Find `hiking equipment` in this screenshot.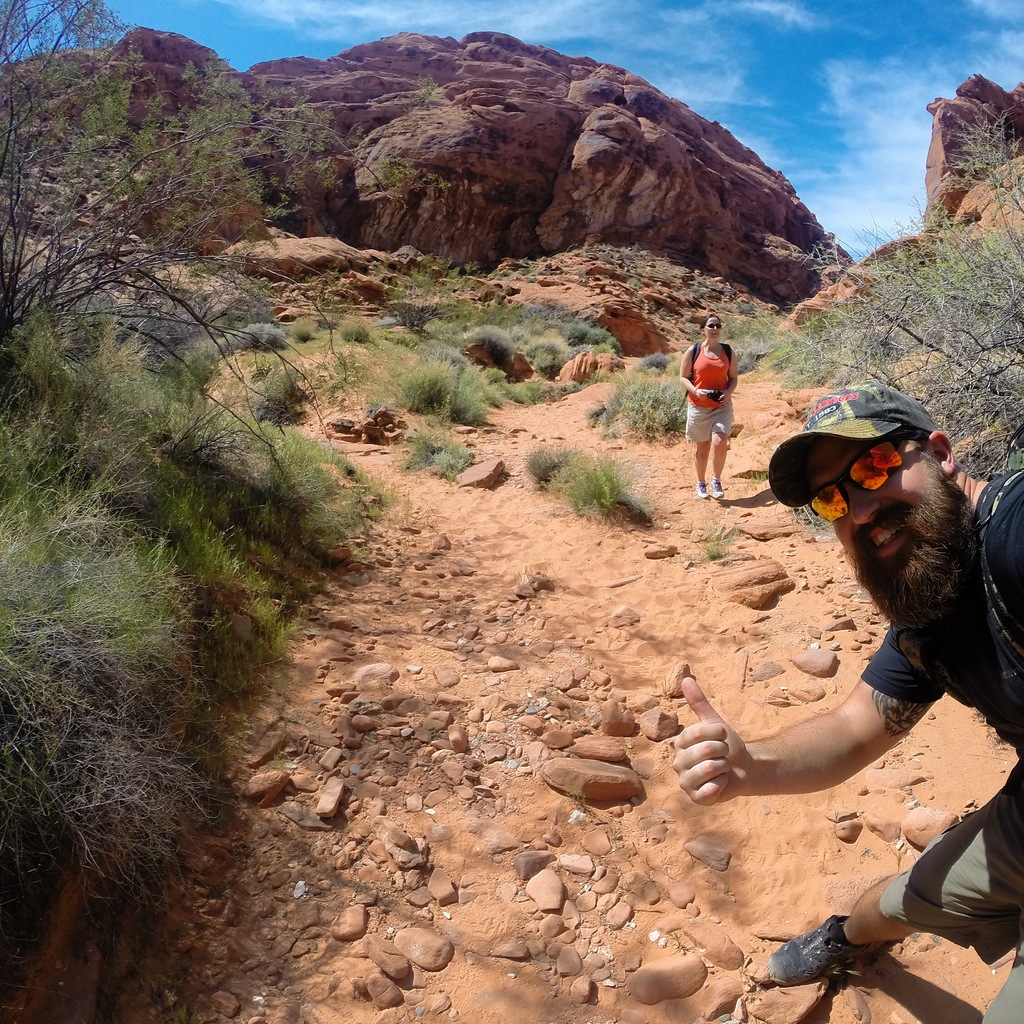
The bounding box for `hiking equipment` is [x1=684, y1=340, x2=733, y2=410].
